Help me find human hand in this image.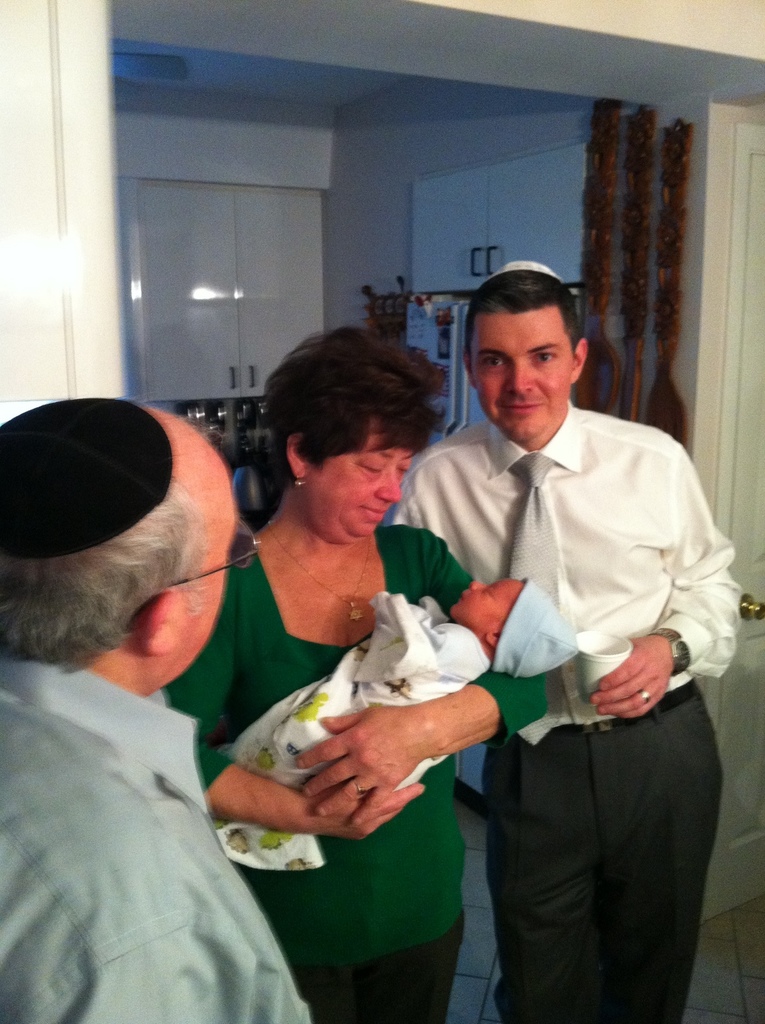
Found it: detection(587, 638, 675, 719).
